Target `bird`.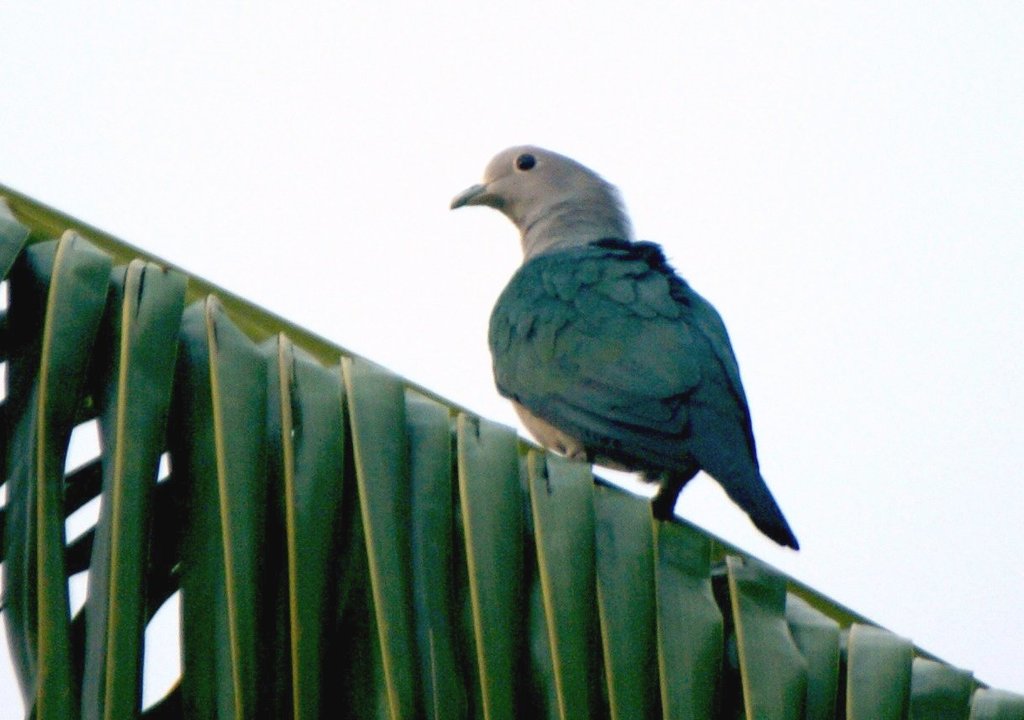
Target region: BBox(441, 164, 800, 544).
